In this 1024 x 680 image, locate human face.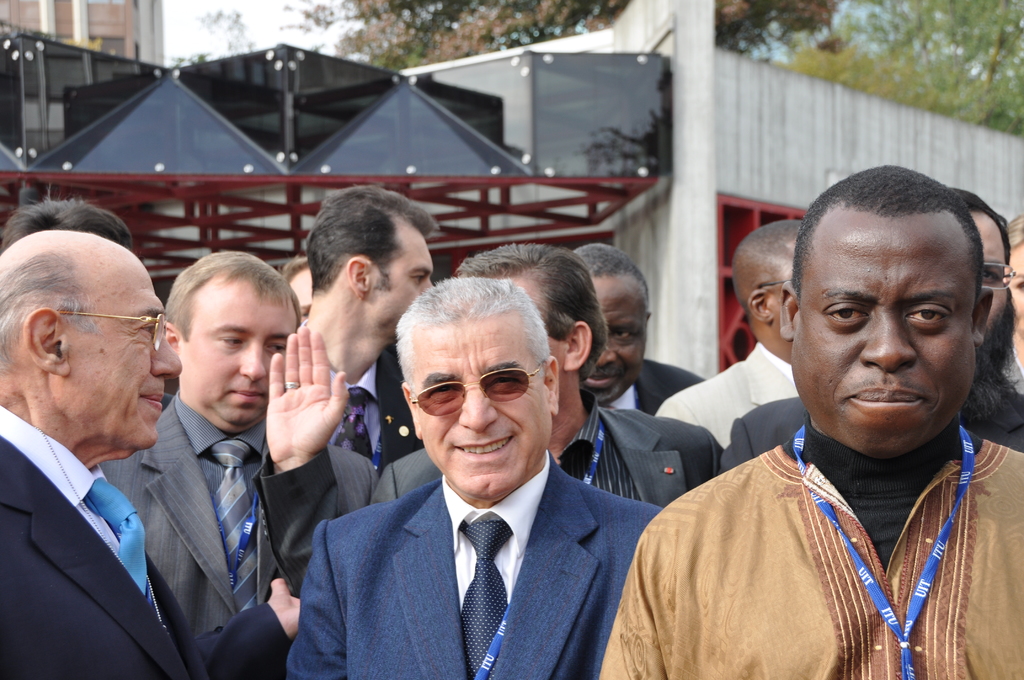
Bounding box: select_region(978, 213, 1008, 330).
